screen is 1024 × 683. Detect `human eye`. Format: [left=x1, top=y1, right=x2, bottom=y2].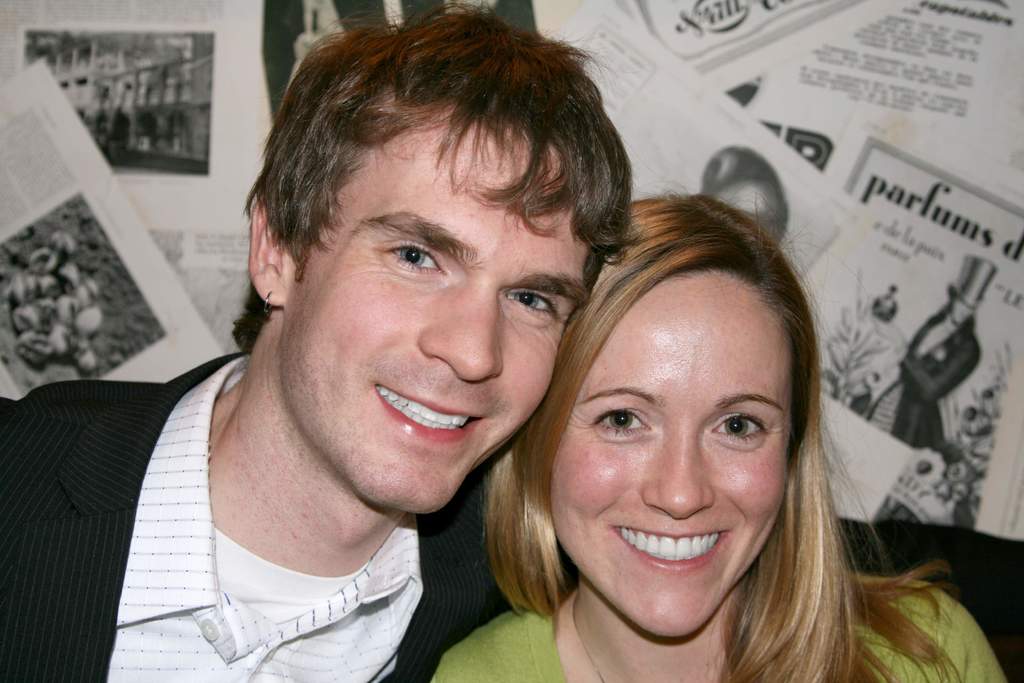
[left=506, top=288, right=561, bottom=317].
